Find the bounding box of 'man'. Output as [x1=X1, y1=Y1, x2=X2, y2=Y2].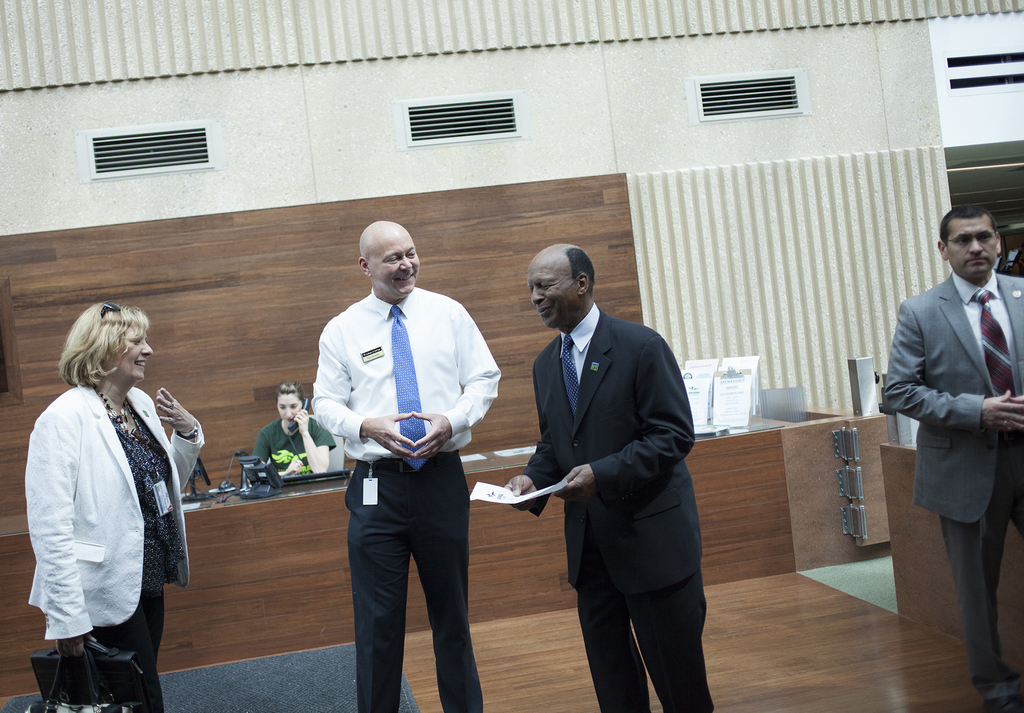
[x1=250, y1=379, x2=342, y2=472].
